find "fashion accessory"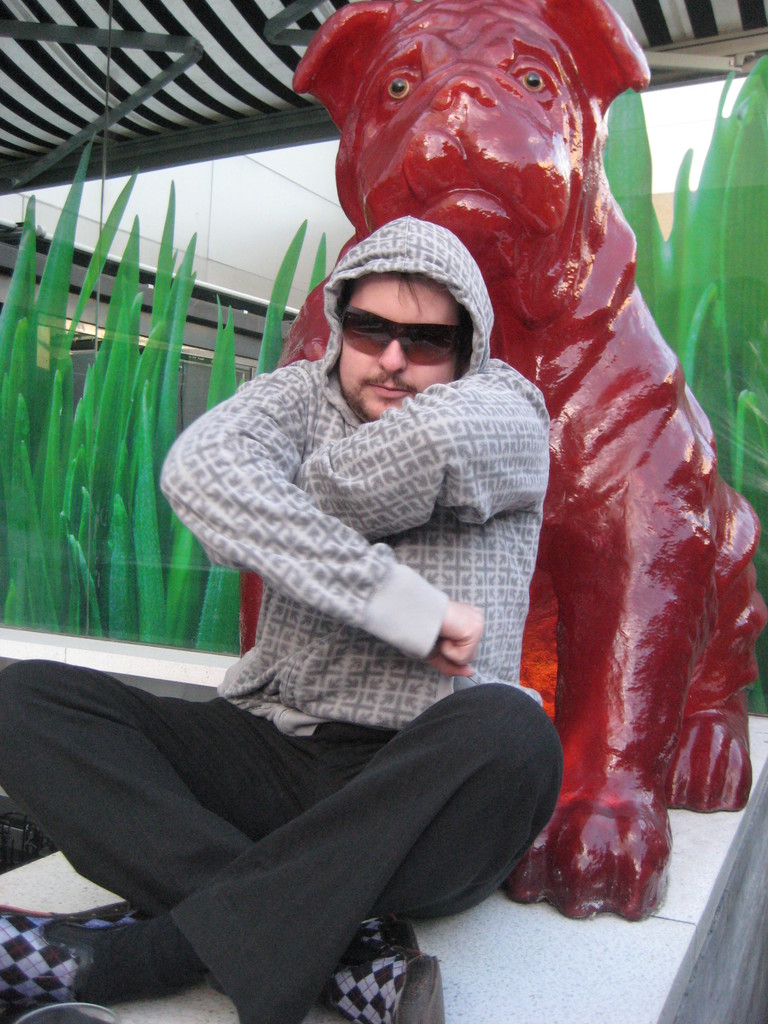
rect(321, 312, 474, 373)
